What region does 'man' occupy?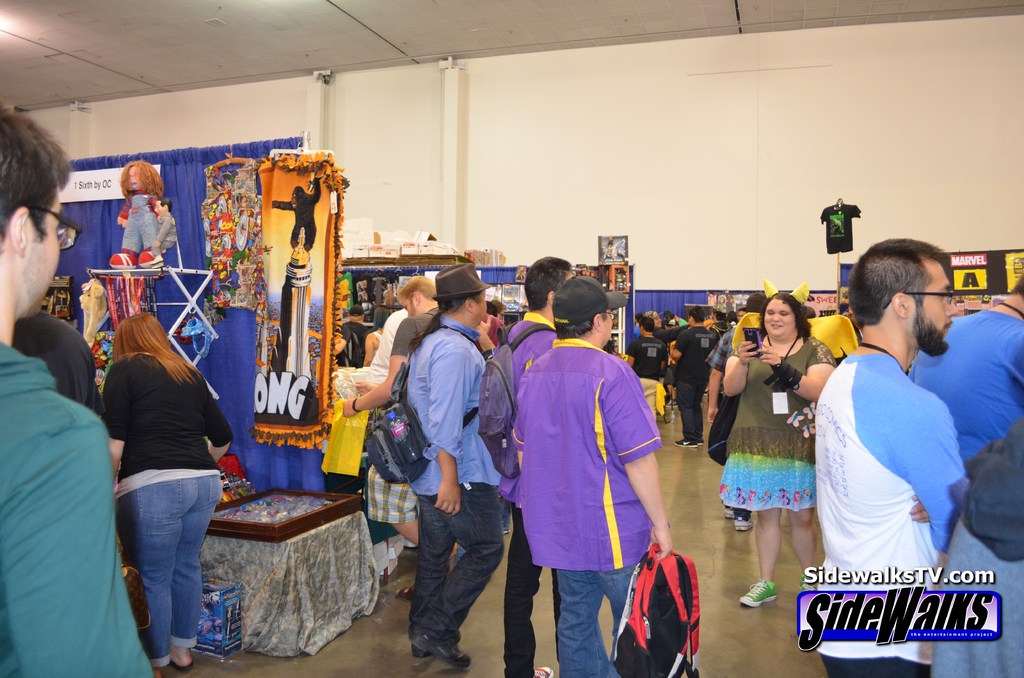
[0,106,155,677].
